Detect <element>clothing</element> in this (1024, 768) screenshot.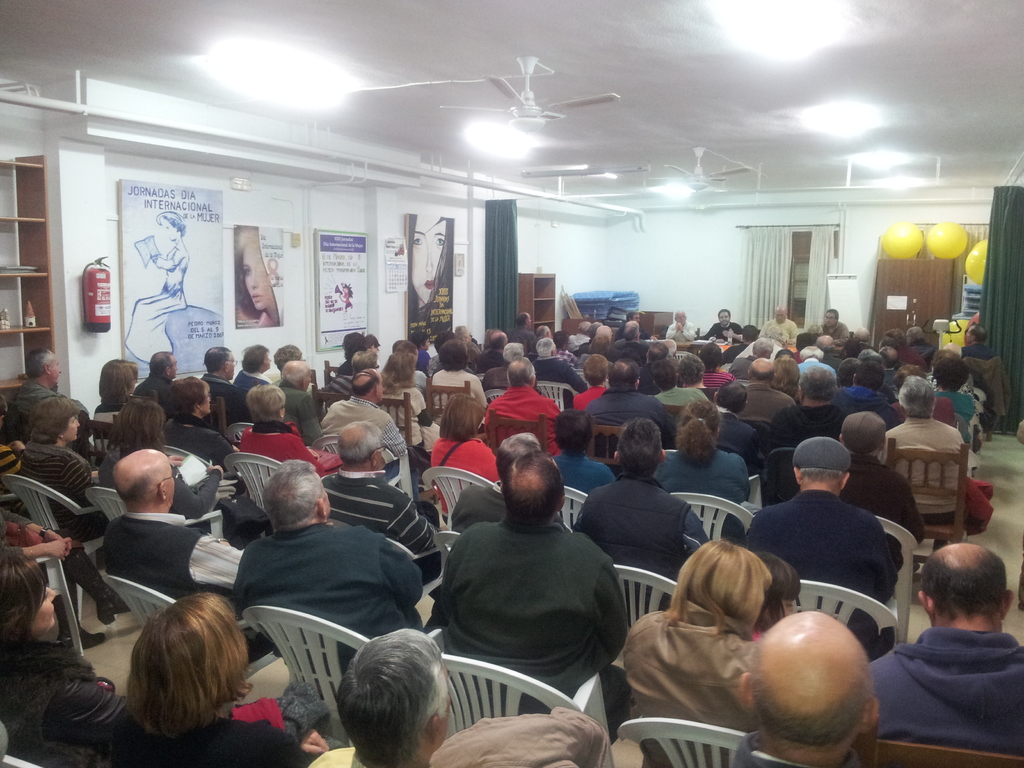
Detection: [left=617, top=601, right=756, bottom=767].
